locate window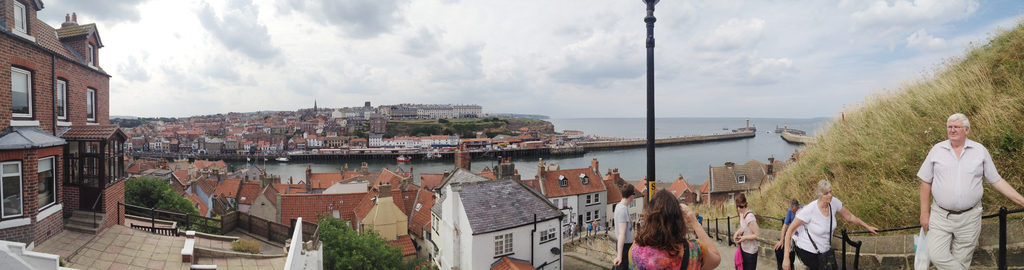
(87, 41, 93, 65)
